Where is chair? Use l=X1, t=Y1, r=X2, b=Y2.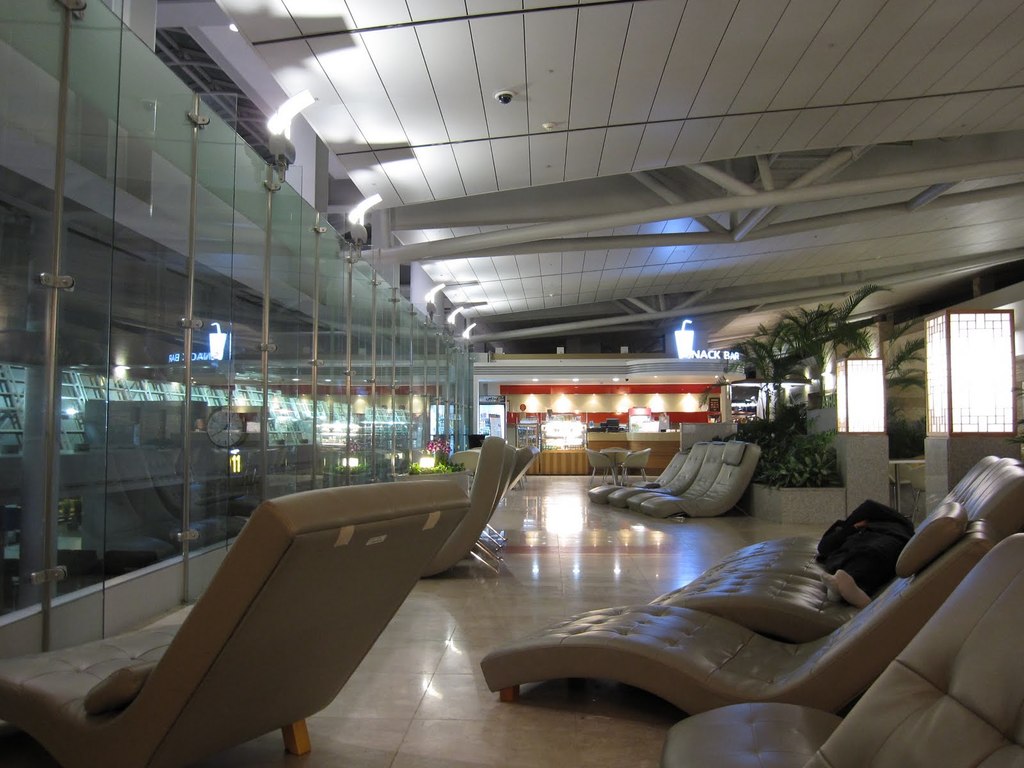
l=644, t=442, r=759, b=518.
